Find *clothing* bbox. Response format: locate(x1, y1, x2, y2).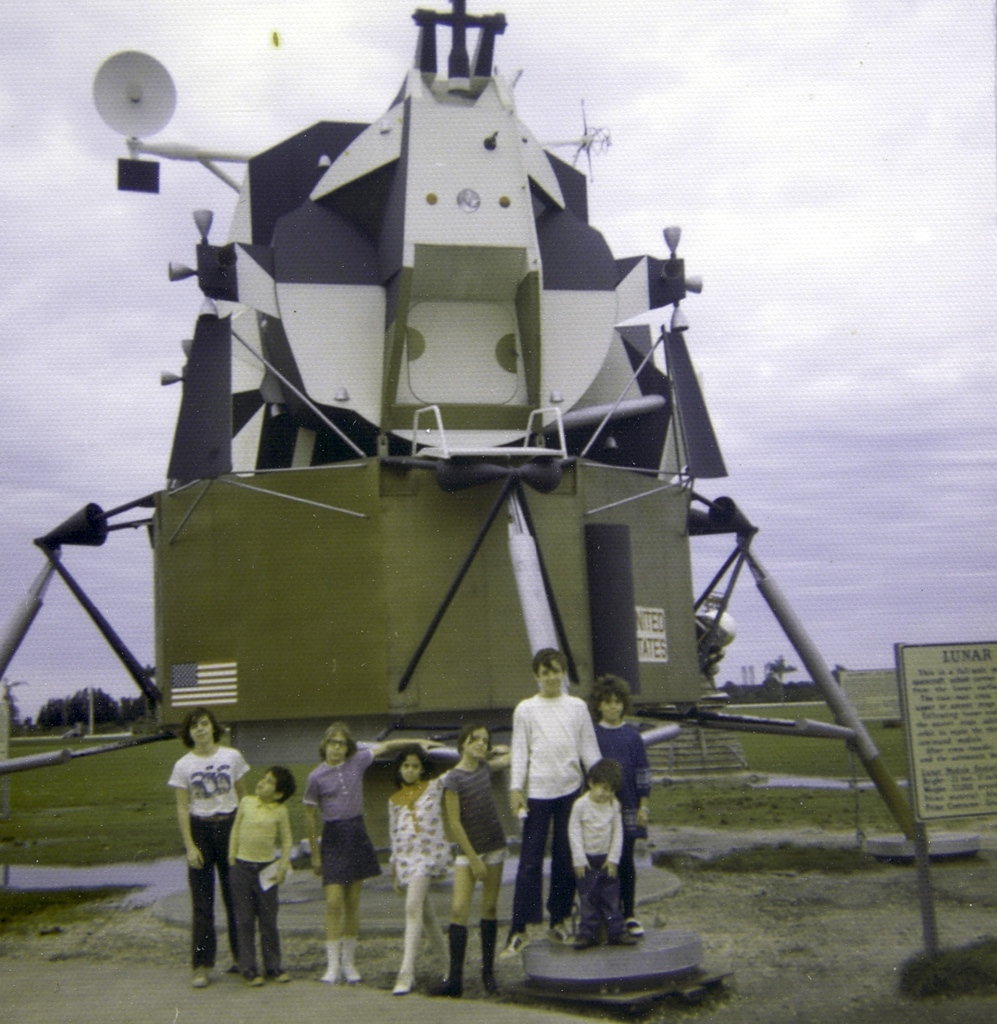
locate(387, 774, 450, 967).
